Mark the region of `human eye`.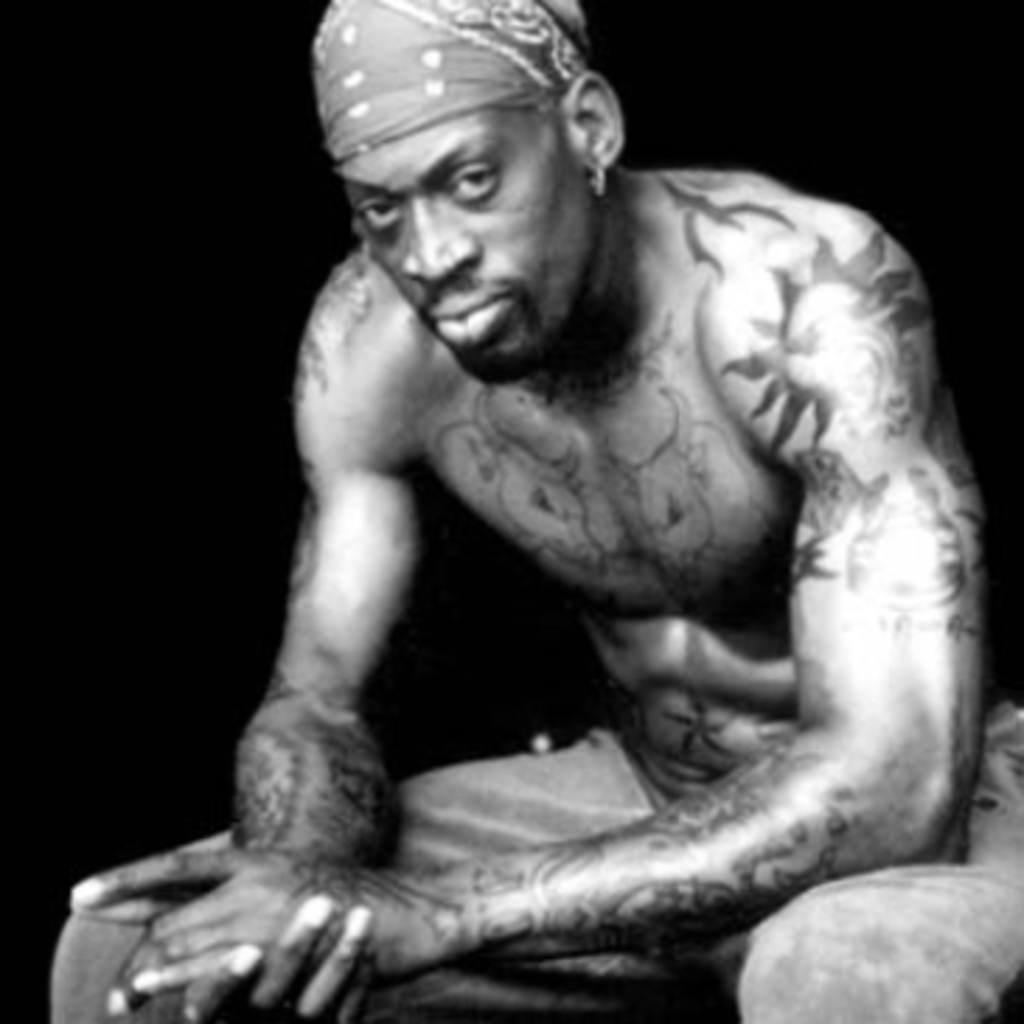
Region: 452, 154, 505, 202.
